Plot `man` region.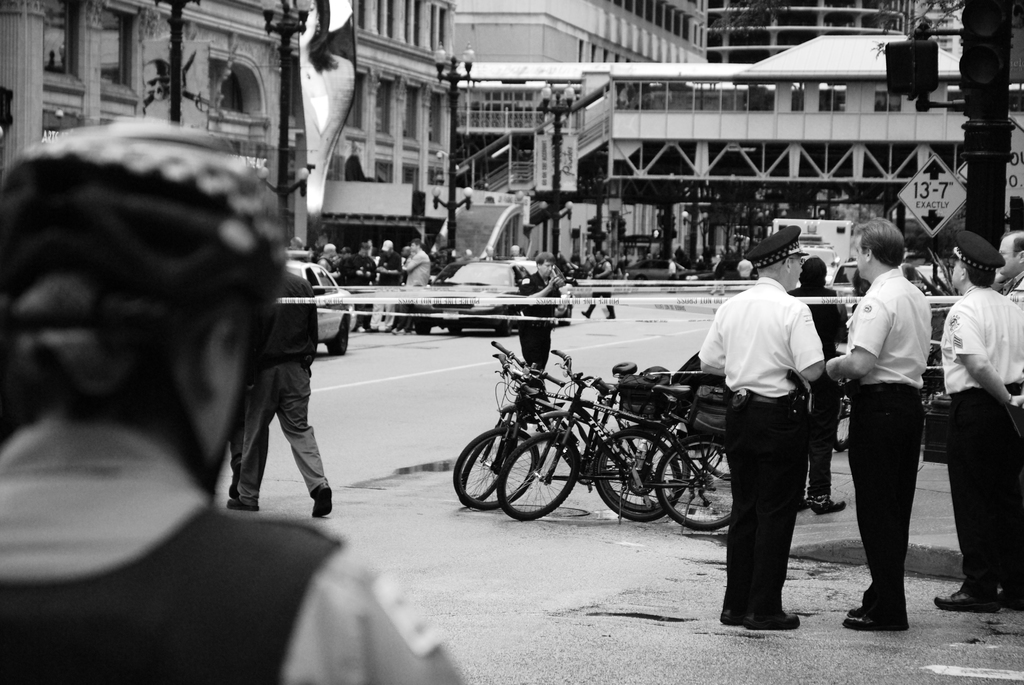
Plotted at <bbox>829, 210, 946, 636</bbox>.
